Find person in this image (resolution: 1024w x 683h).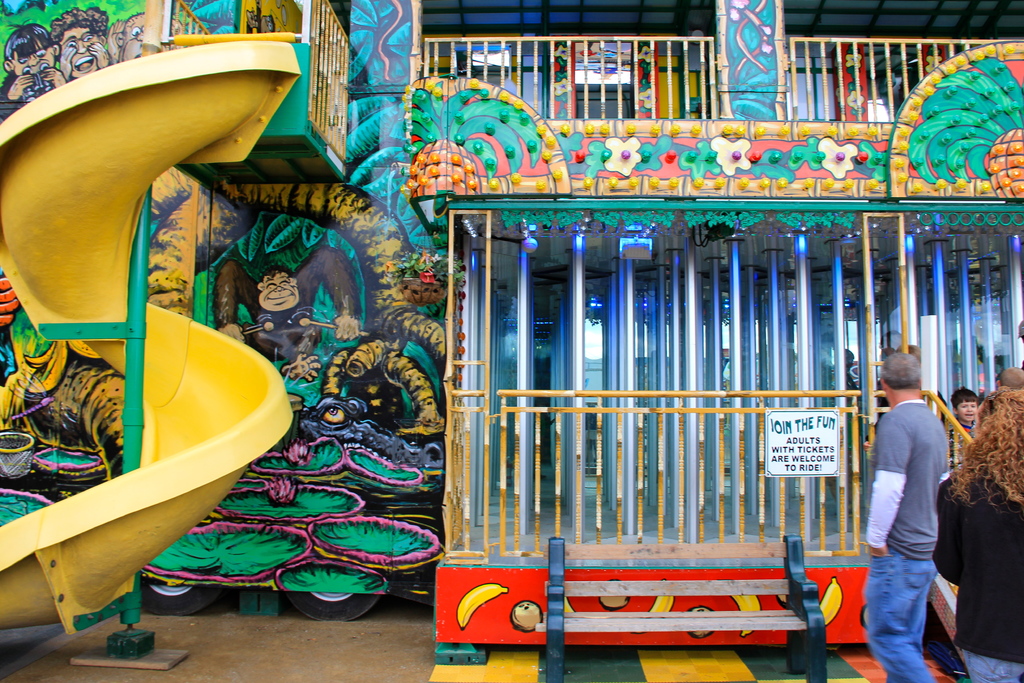
locate(841, 352, 855, 425).
